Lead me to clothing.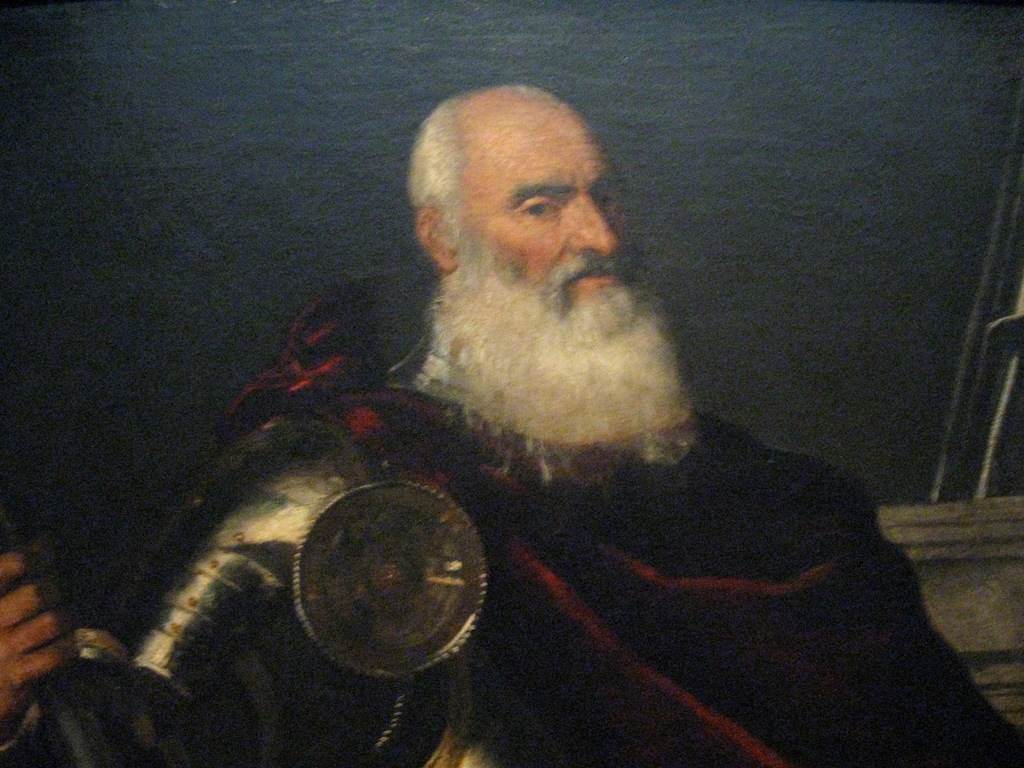
Lead to l=118, t=168, r=930, b=766.
